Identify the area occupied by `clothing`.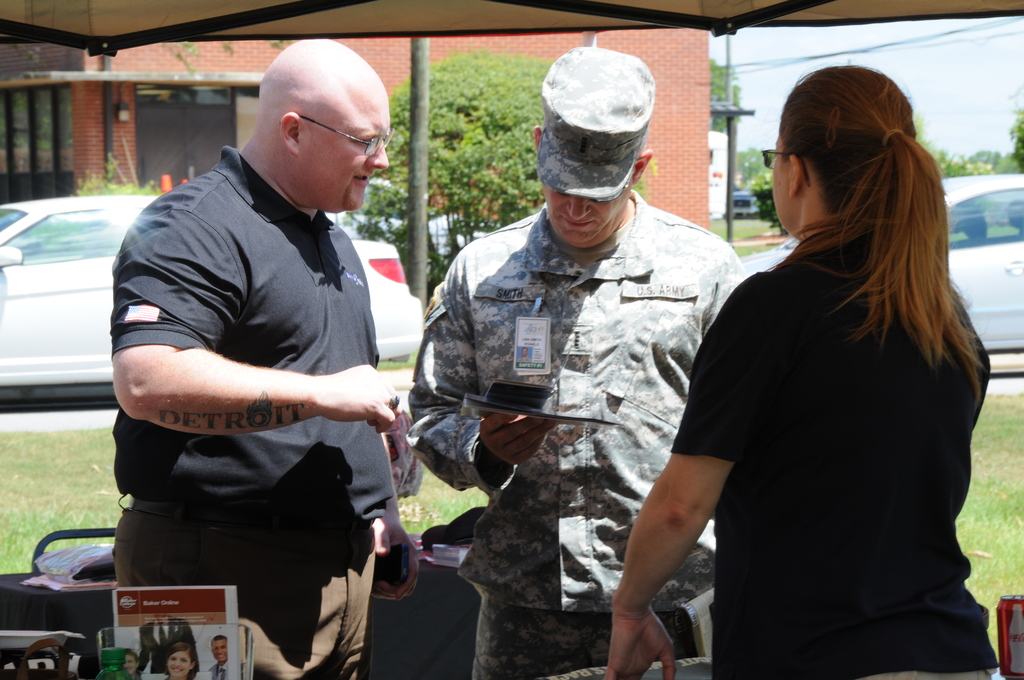
Area: 465/590/703/679.
